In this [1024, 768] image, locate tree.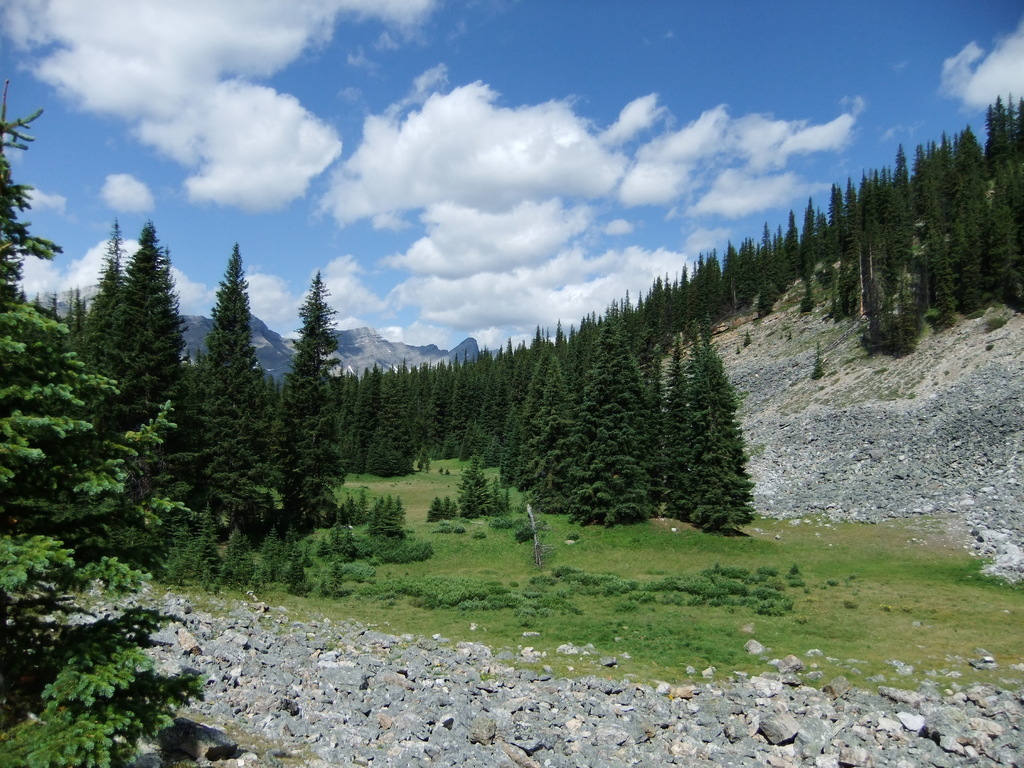
Bounding box: bbox=[669, 317, 756, 540].
